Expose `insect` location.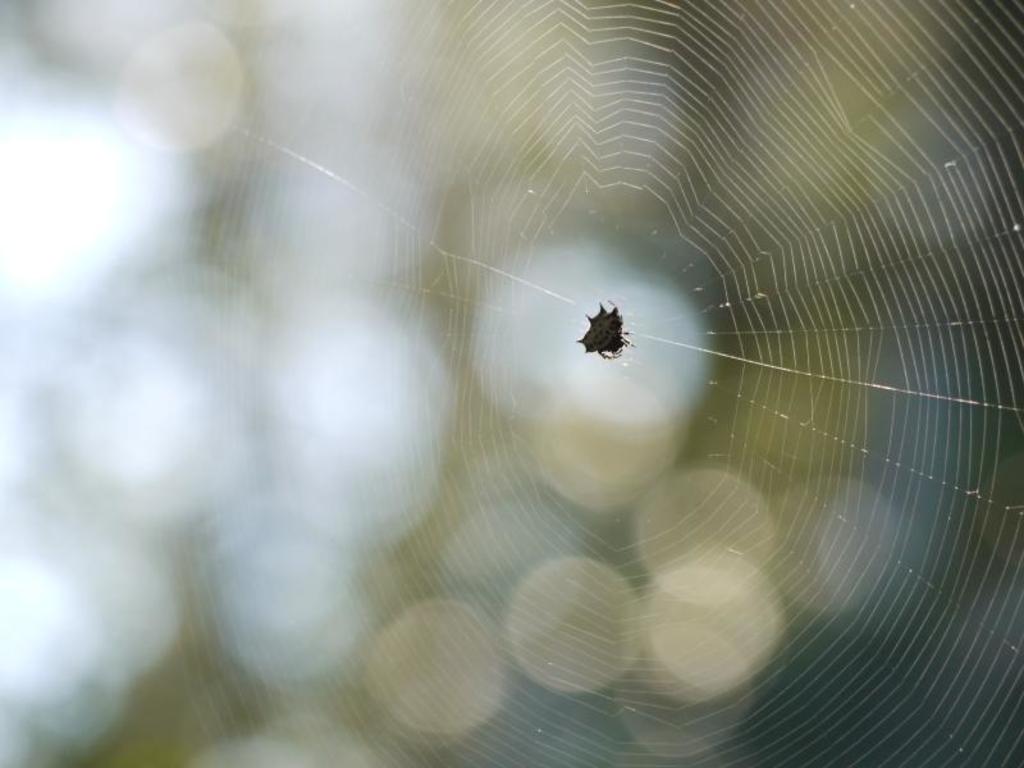
Exposed at x1=576 y1=301 x2=637 y2=358.
